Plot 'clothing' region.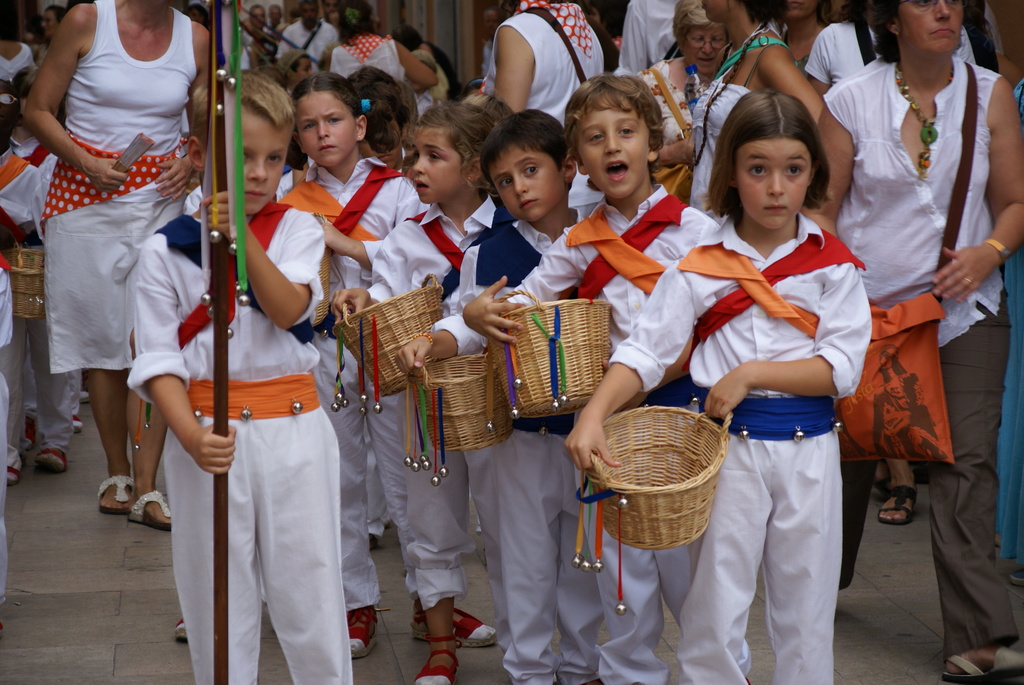
Plotted at <region>815, 54, 1008, 684</region>.
